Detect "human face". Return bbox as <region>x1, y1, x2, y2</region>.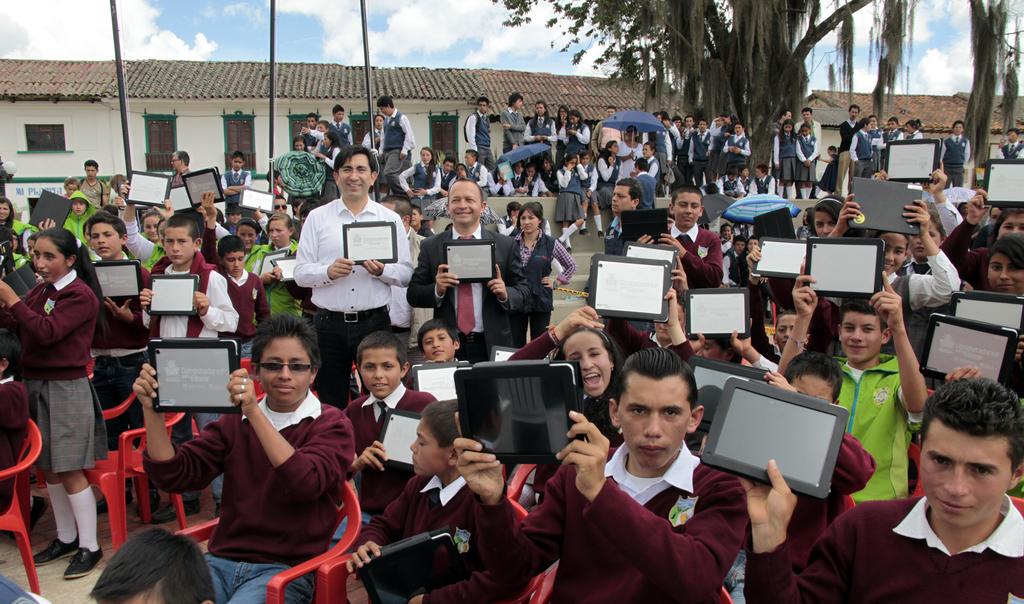
<region>788, 370, 838, 407</region>.
